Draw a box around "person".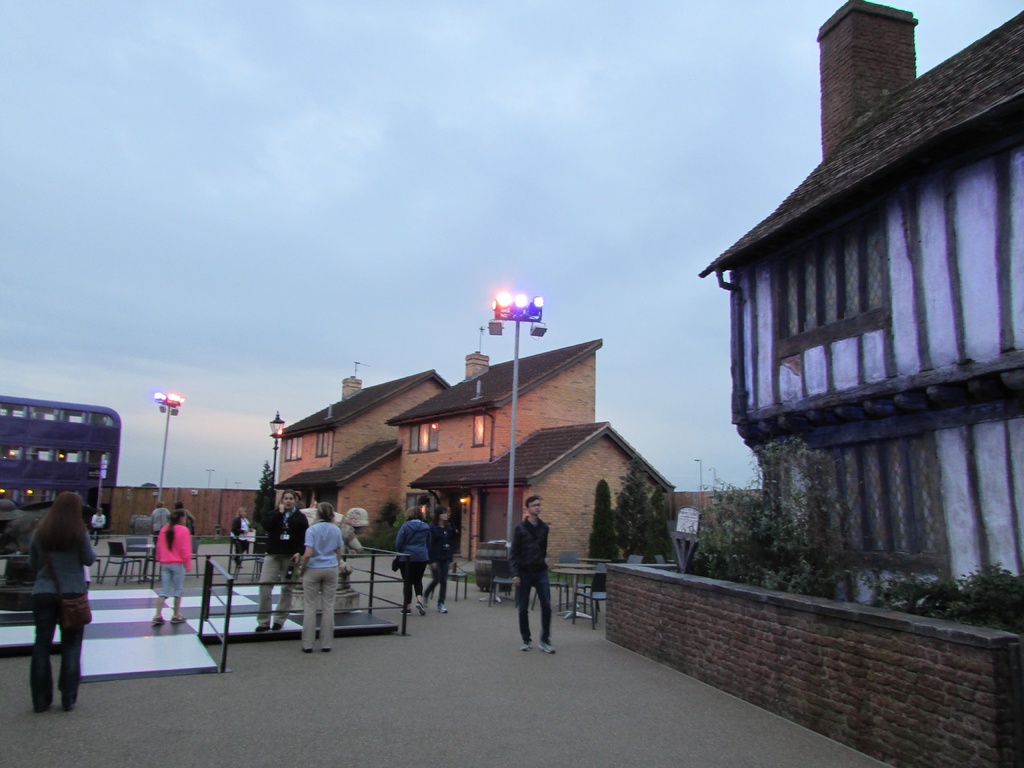
l=227, t=509, r=250, b=580.
